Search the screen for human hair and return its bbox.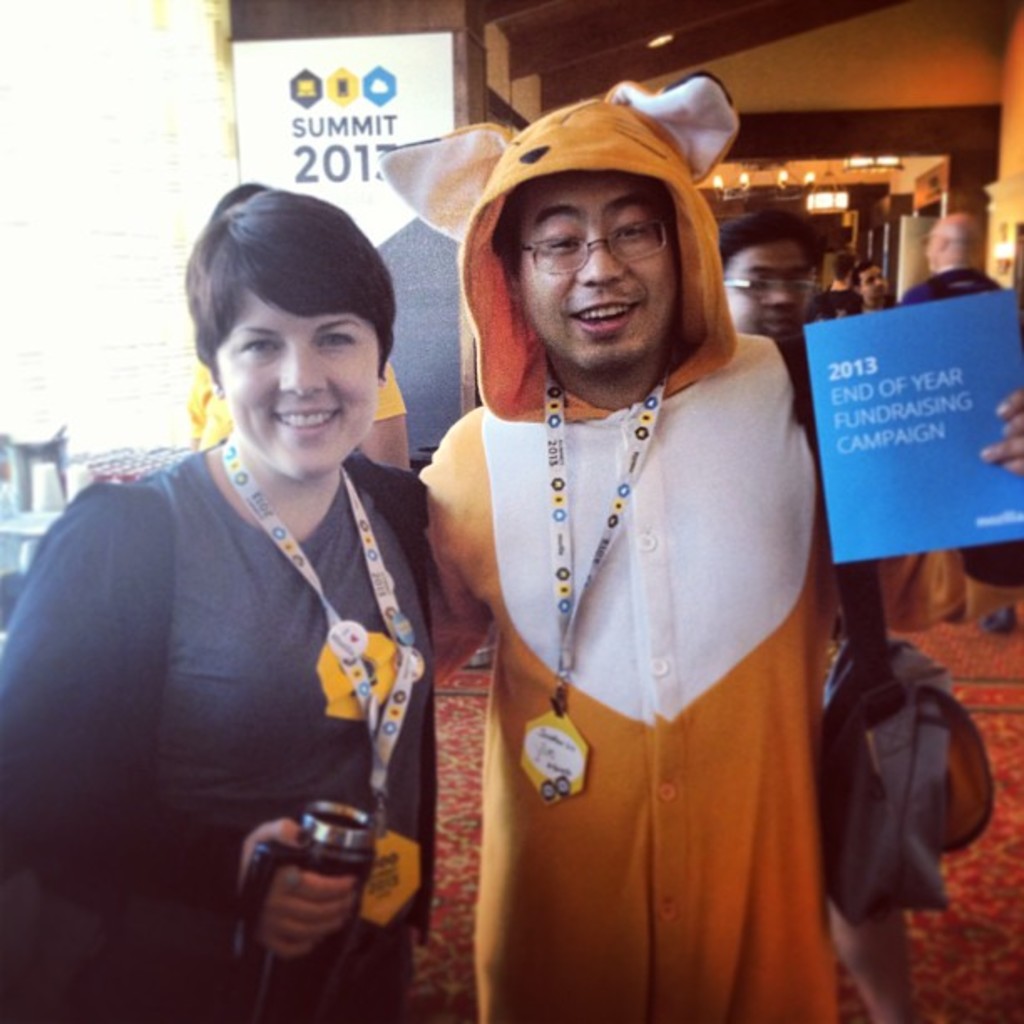
Found: (847,251,885,293).
